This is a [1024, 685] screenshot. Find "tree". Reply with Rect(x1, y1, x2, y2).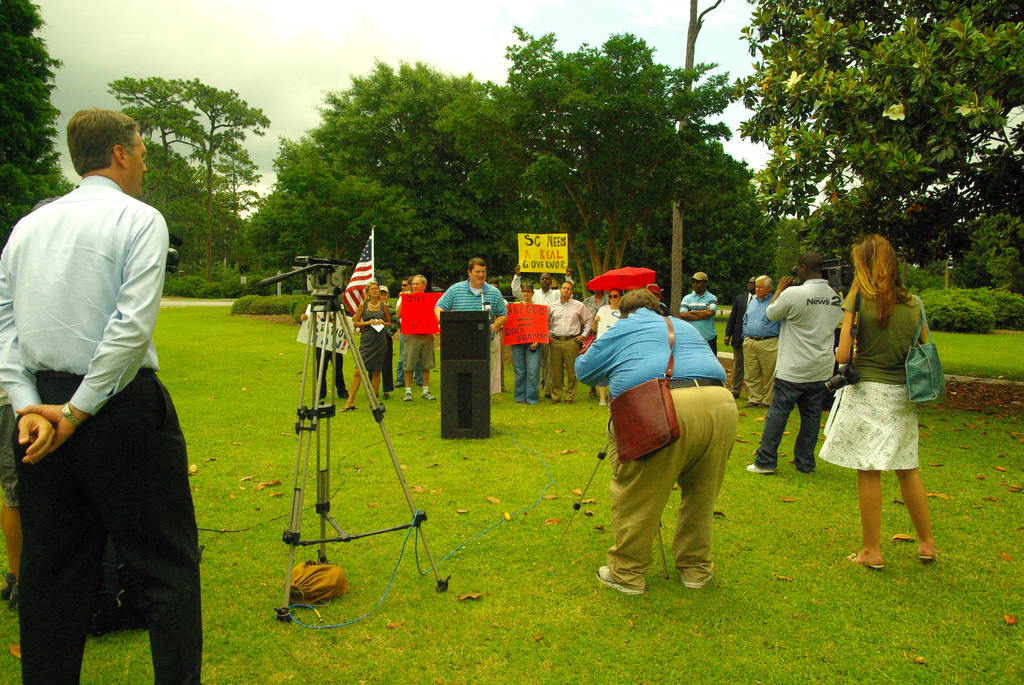
Rect(230, 59, 522, 296).
